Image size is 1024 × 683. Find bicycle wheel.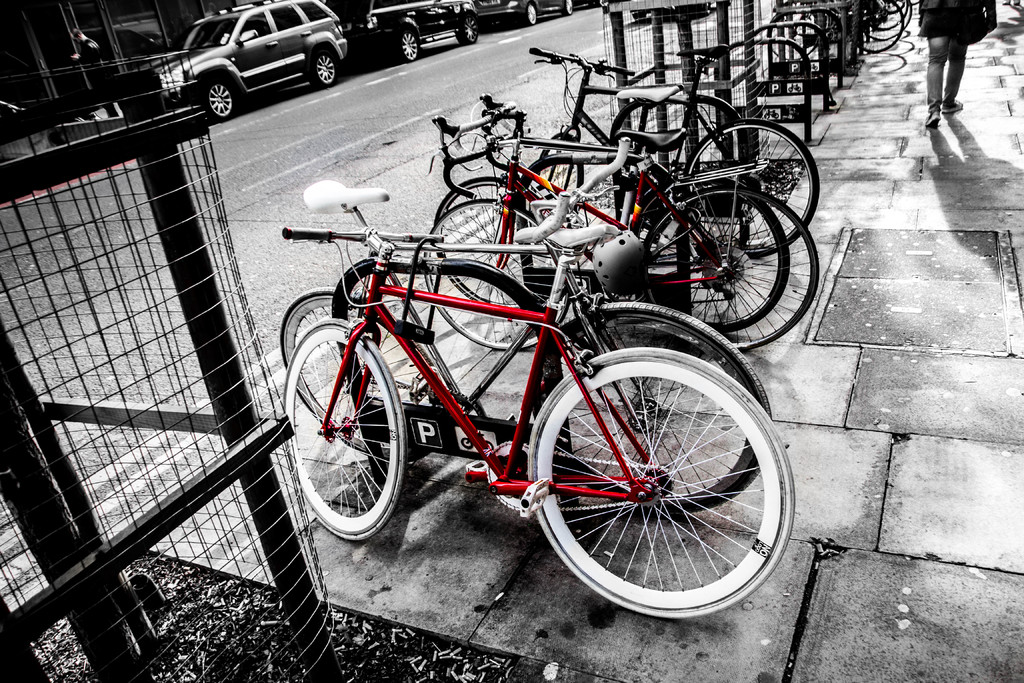
l=285, t=317, r=404, b=547.
